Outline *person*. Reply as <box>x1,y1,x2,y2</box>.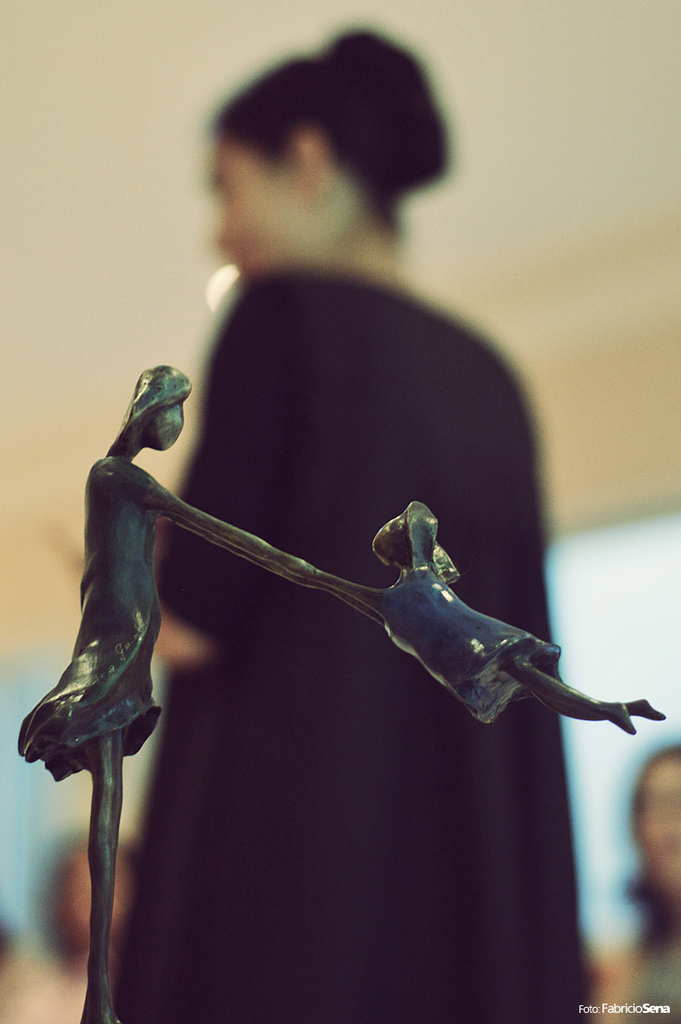
<box>15,366,299,1011</box>.
